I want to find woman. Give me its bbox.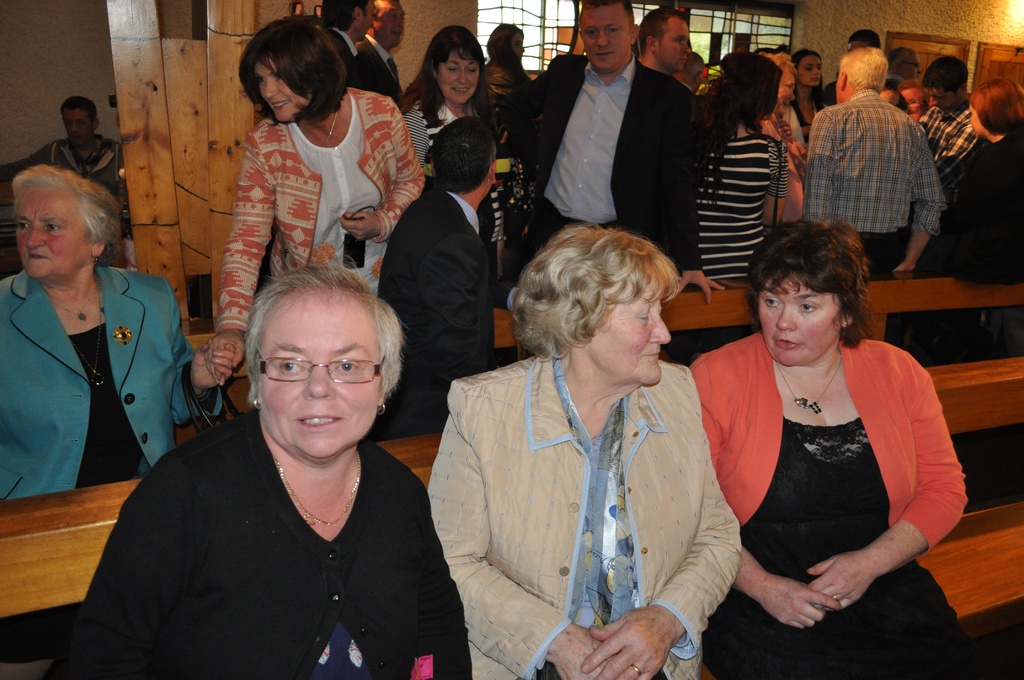
[x1=787, y1=45, x2=822, y2=142].
